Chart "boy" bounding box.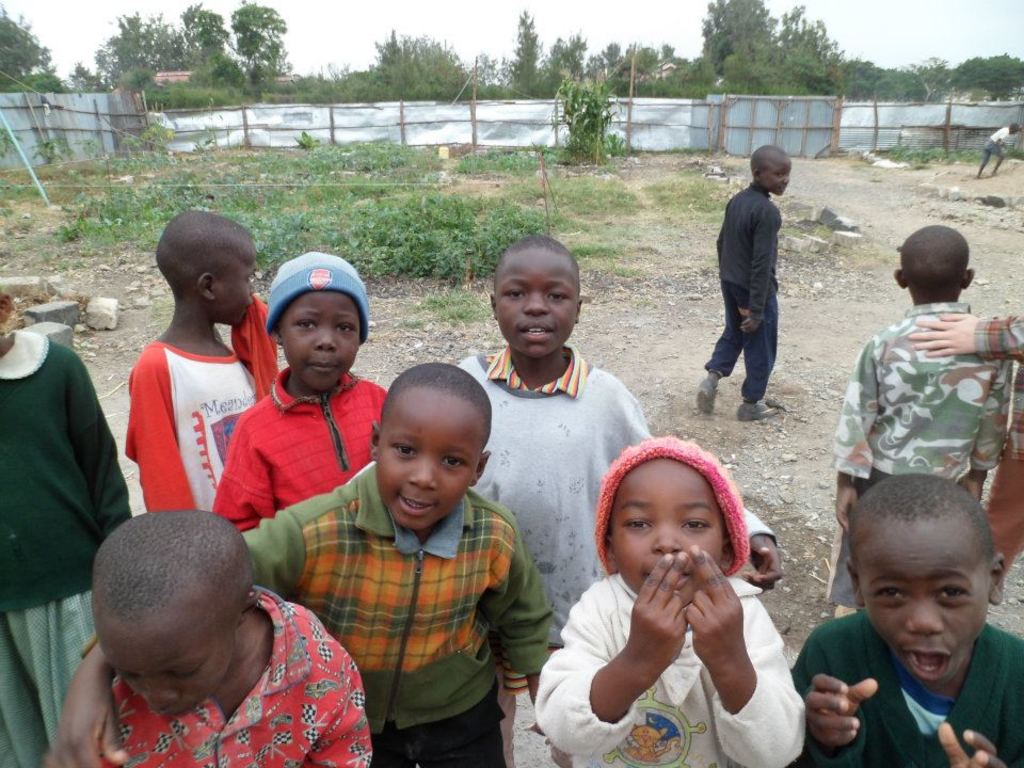
Charted: detection(978, 124, 1020, 178).
